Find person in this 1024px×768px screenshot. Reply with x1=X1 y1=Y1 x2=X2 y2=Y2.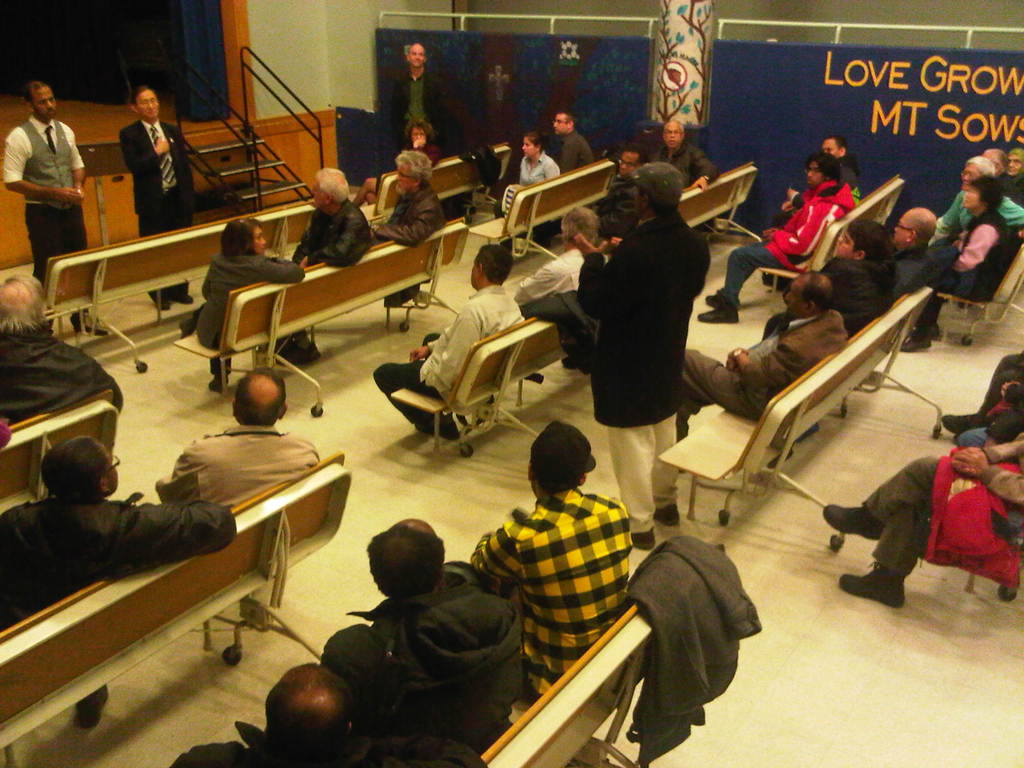
x1=398 y1=120 x2=450 y2=175.
